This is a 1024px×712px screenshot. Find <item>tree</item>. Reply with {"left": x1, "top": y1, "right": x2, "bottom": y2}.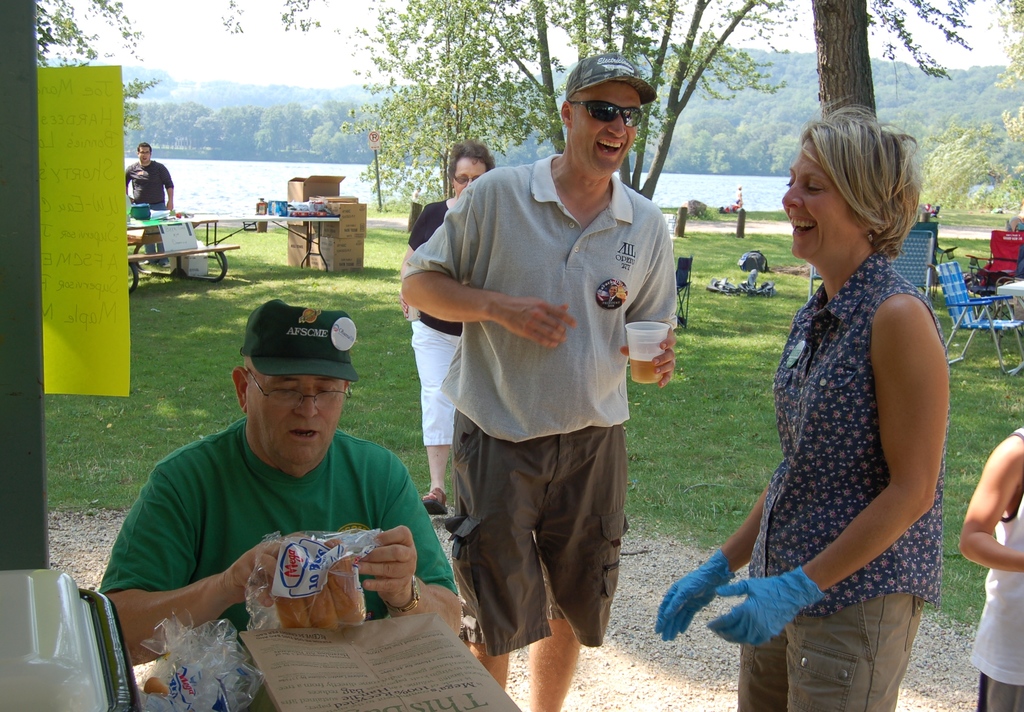
{"left": 447, "top": 0, "right": 811, "bottom": 199}.
